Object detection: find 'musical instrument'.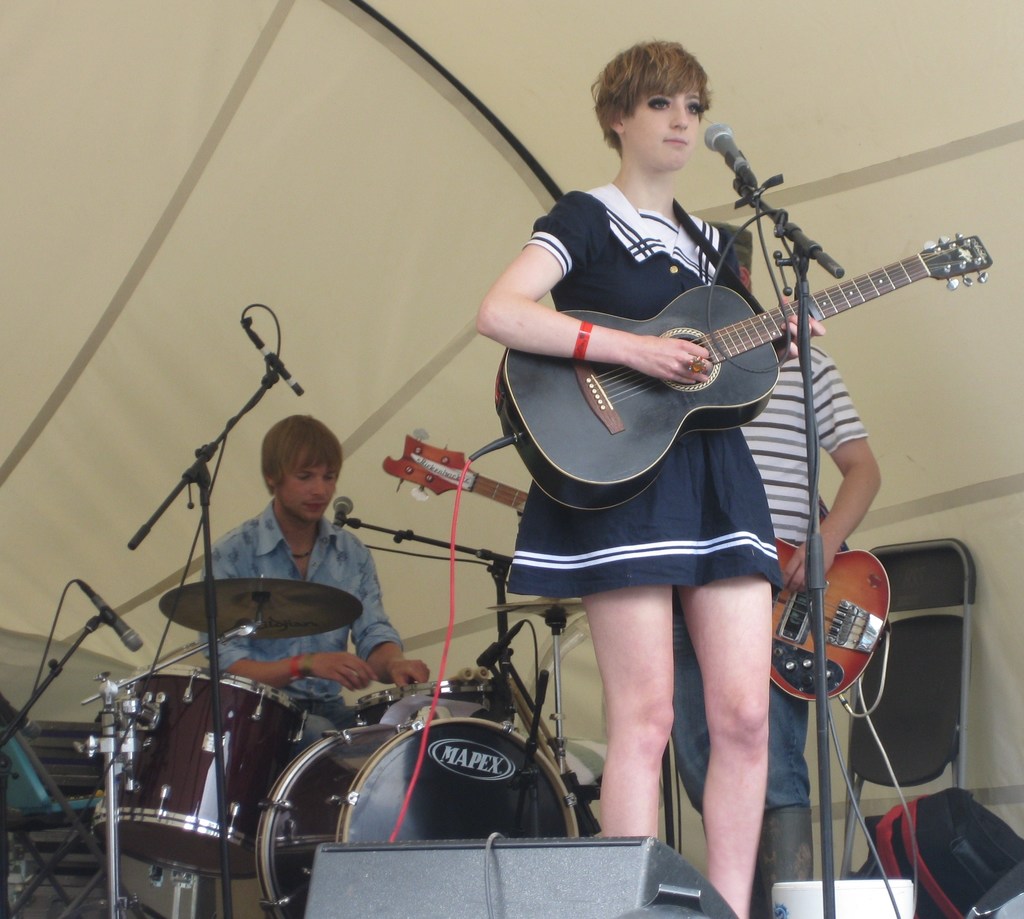
region(68, 460, 540, 918).
